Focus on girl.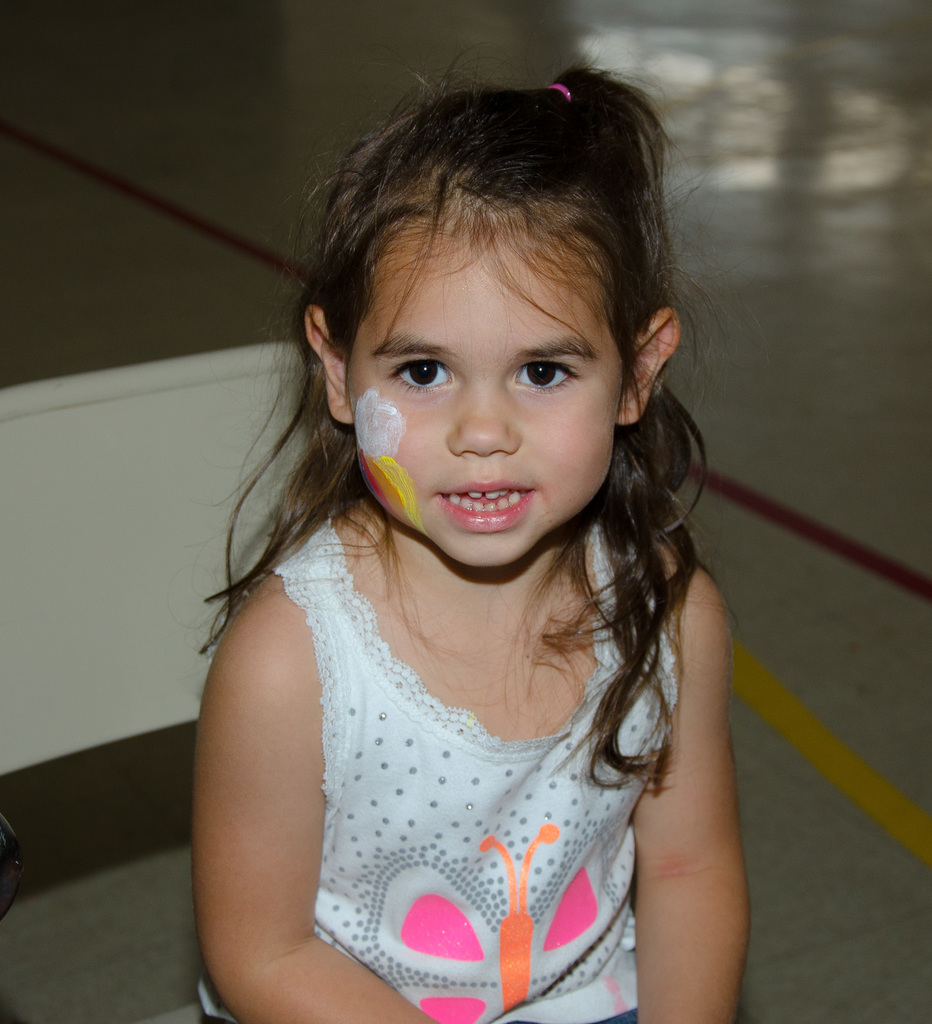
Focused at <region>195, 43, 753, 1023</region>.
